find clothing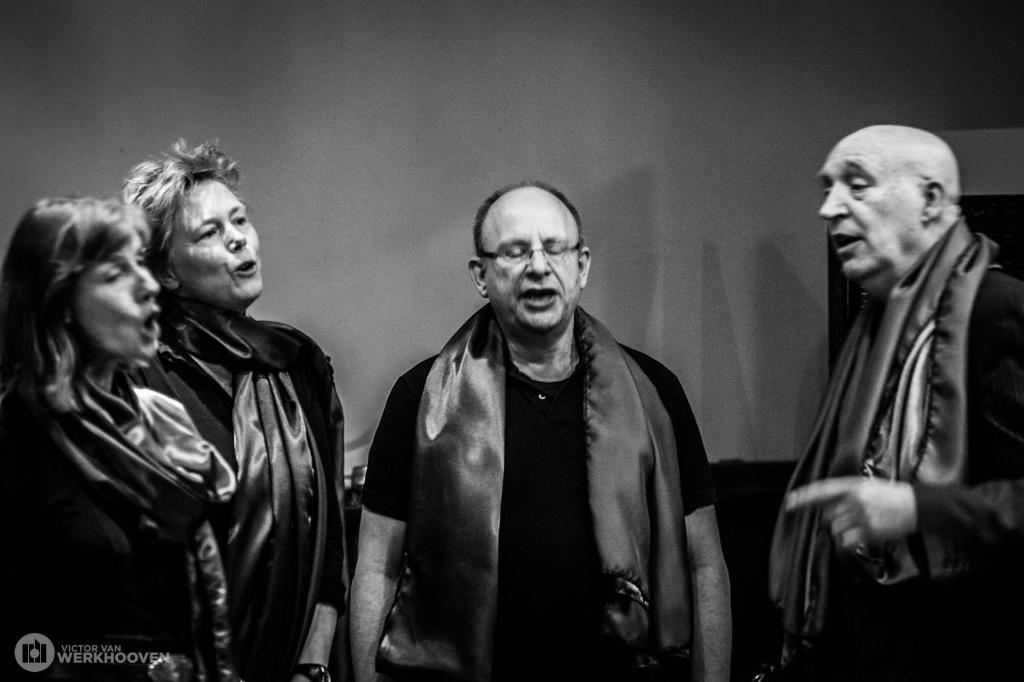
locate(147, 316, 341, 681)
